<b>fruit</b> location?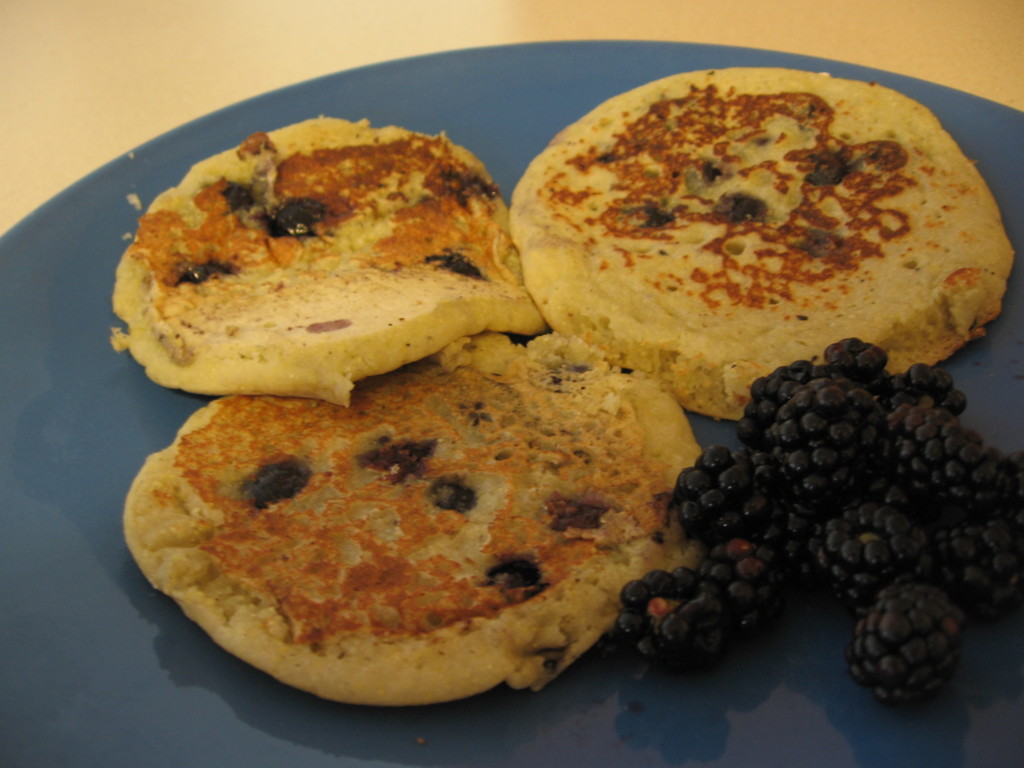
652,353,986,706
